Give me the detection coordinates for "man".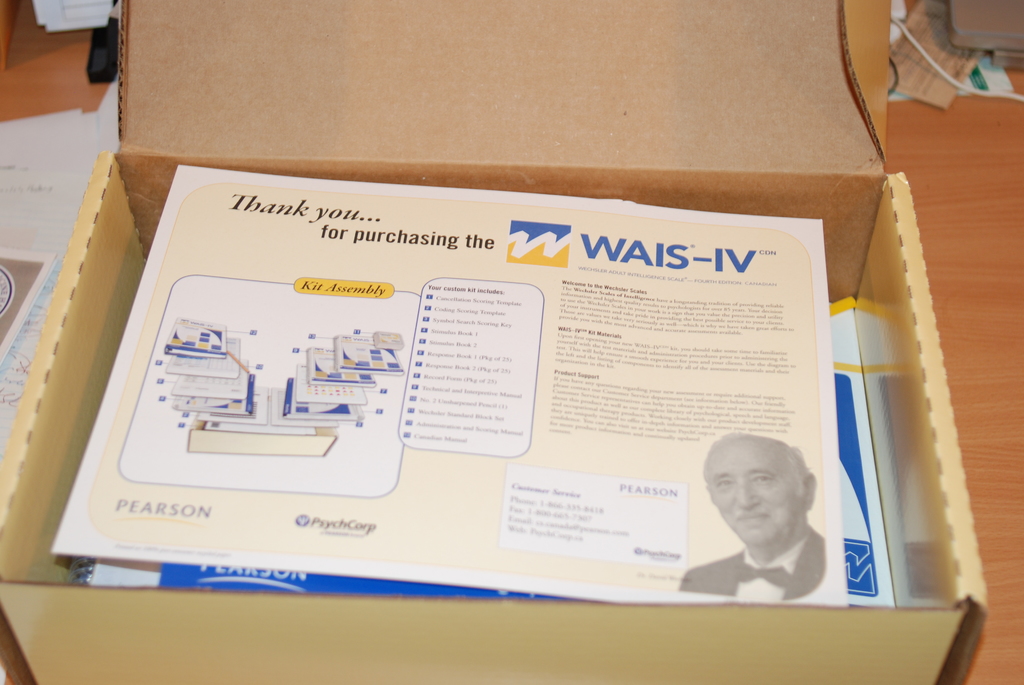
[left=687, top=441, right=856, bottom=608].
